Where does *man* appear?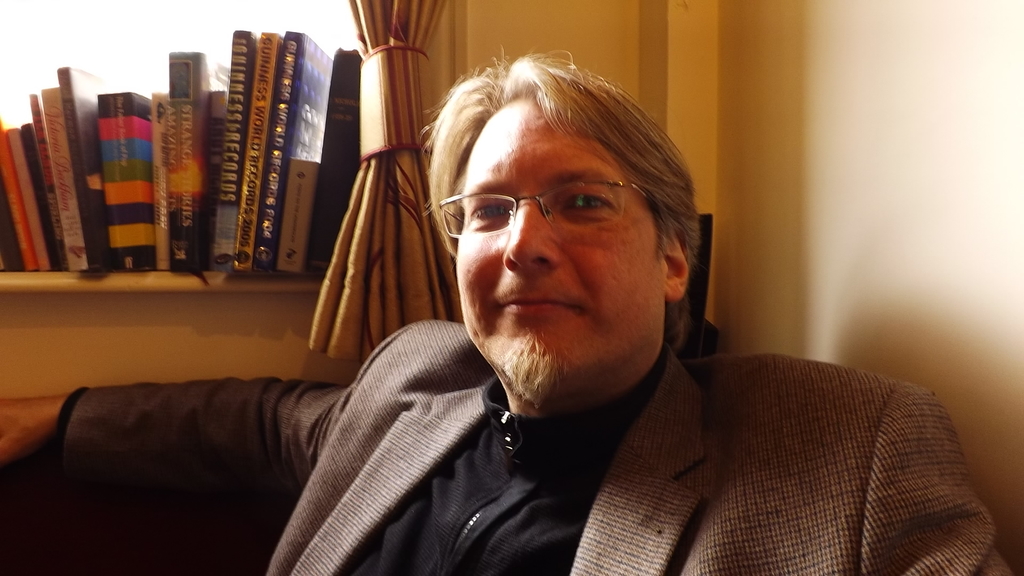
Appears at region(259, 52, 1013, 574).
